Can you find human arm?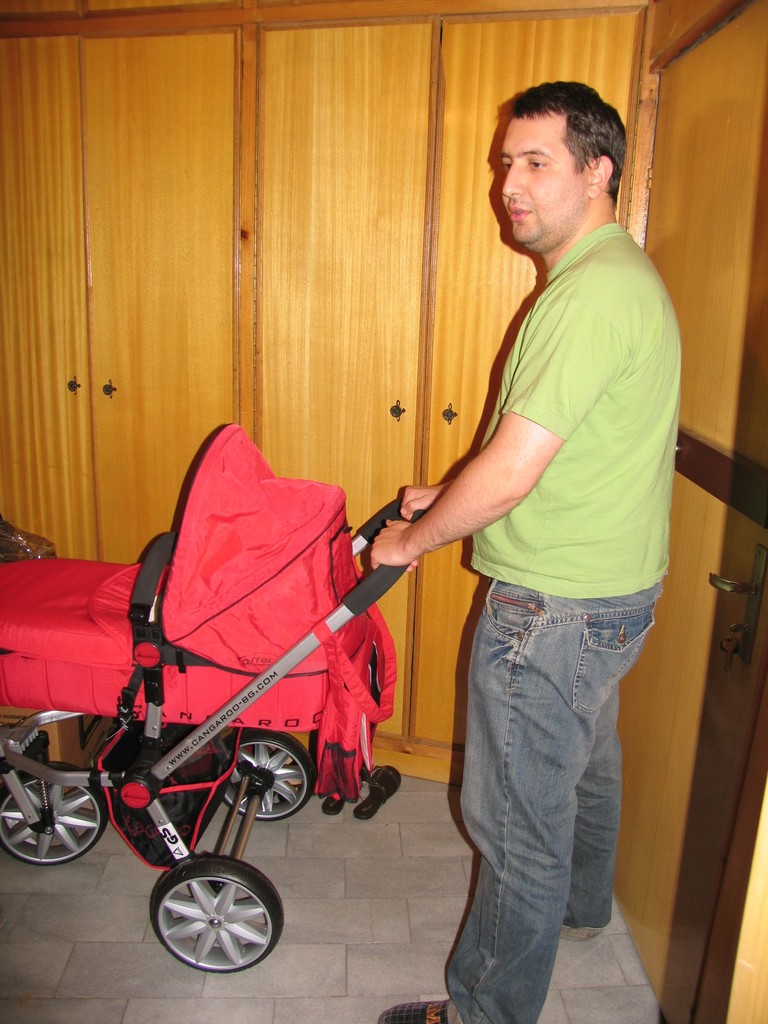
Yes, bounding box: l=409, t=390, r=579, b=598.
